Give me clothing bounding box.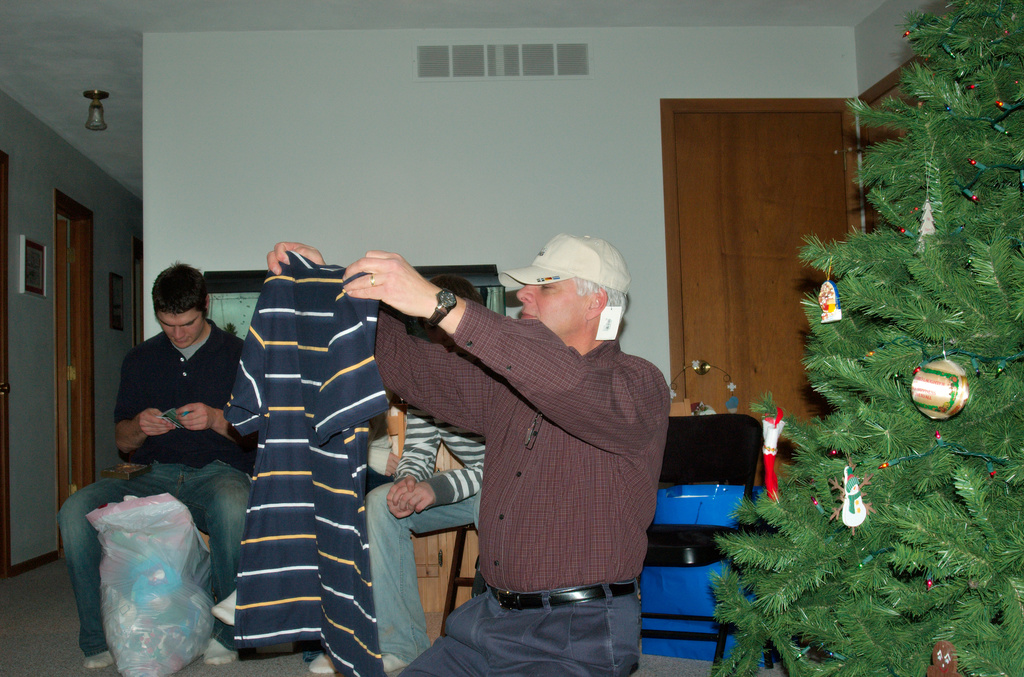
(x1=365, y1=404, x2=486, y2=665).
